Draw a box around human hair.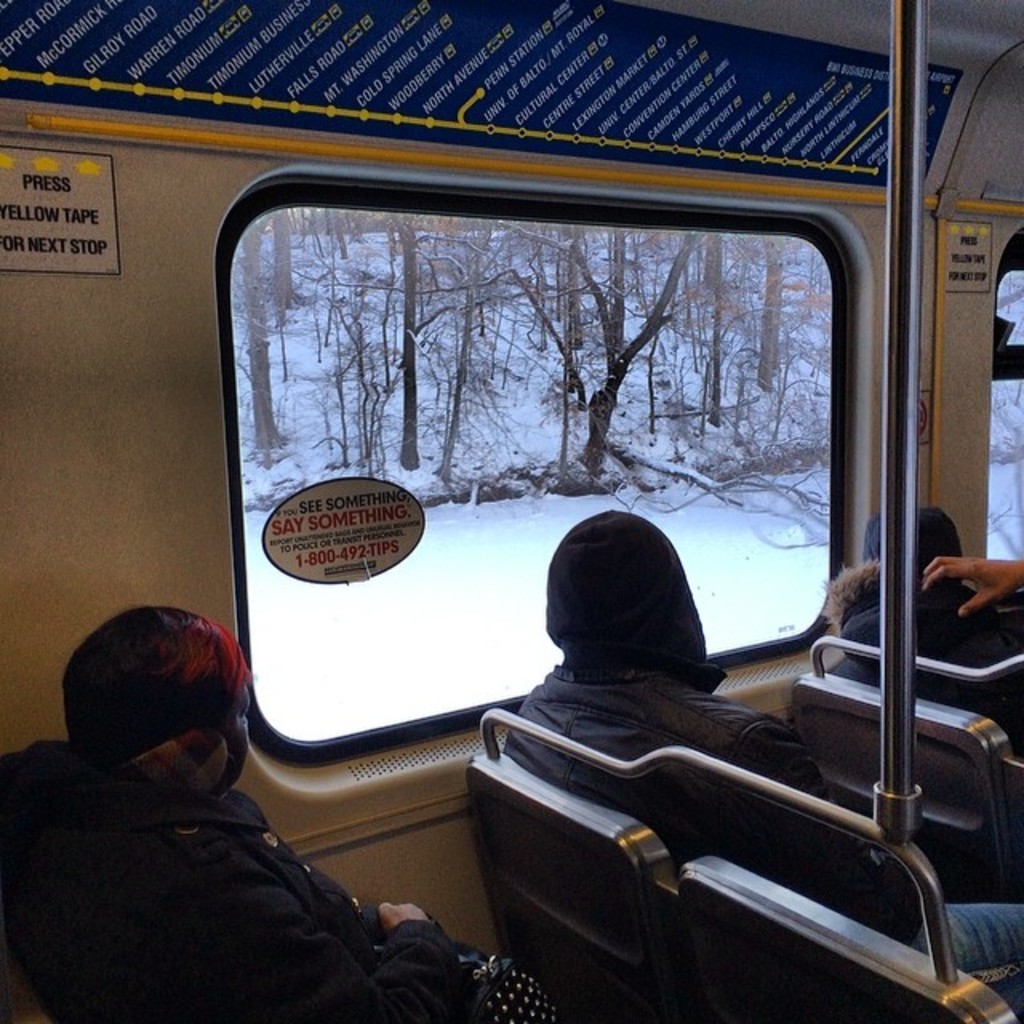
66 603 237 770.
